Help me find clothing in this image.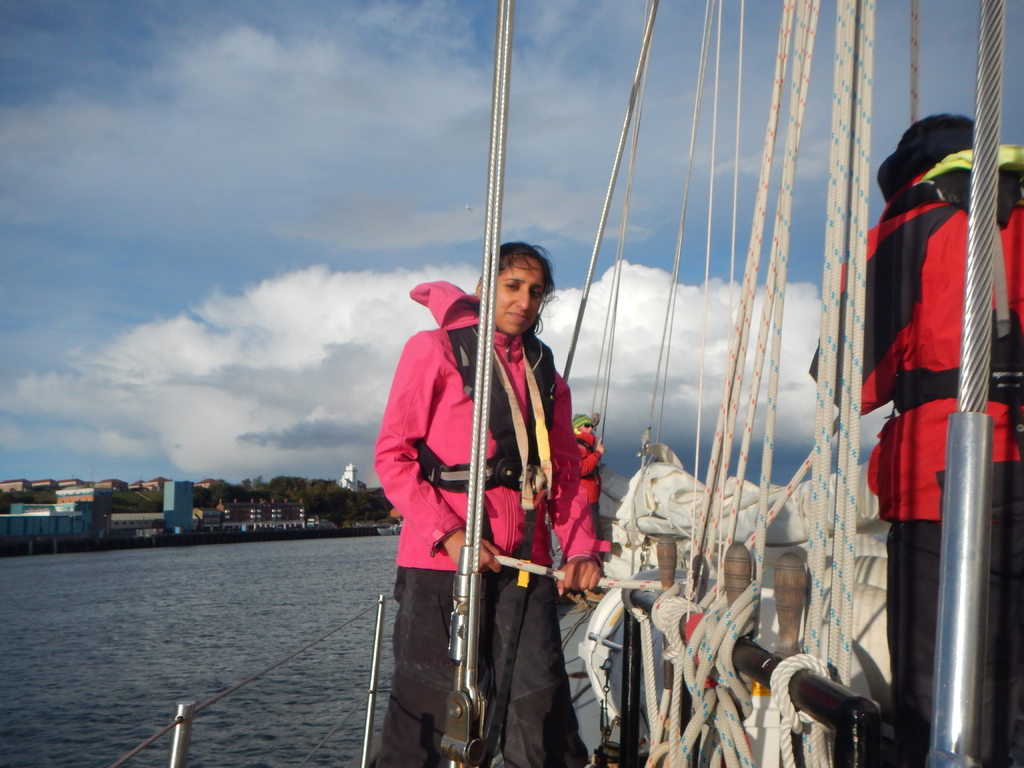
Found it: select_region(809, 145, 1023, 767).
